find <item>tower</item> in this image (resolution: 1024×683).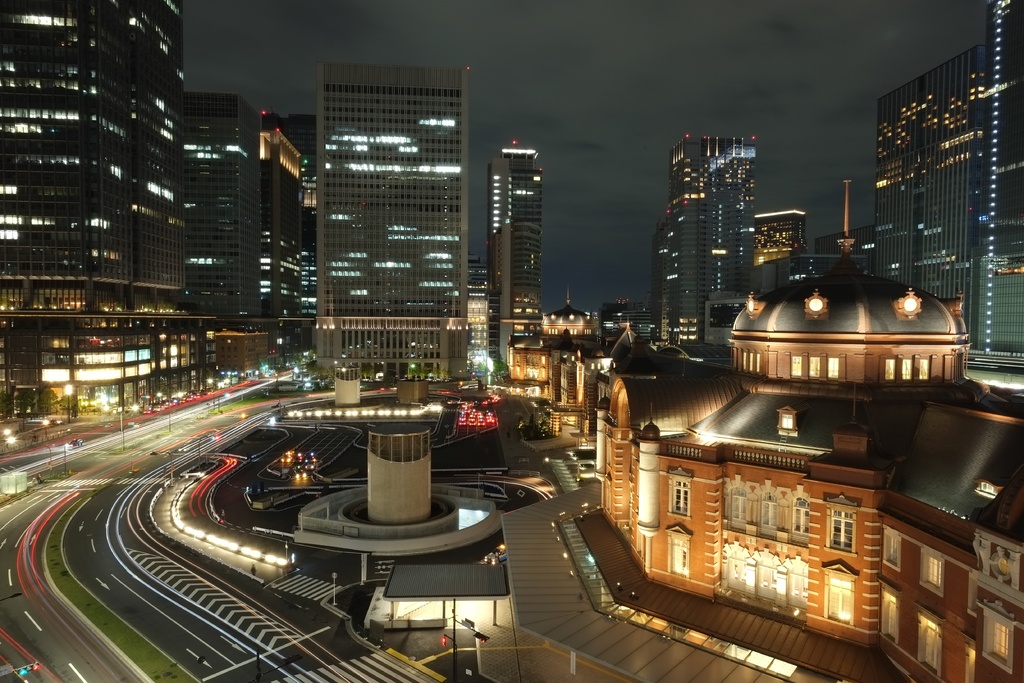
left=485, top=158, right=510, bottom=293.
